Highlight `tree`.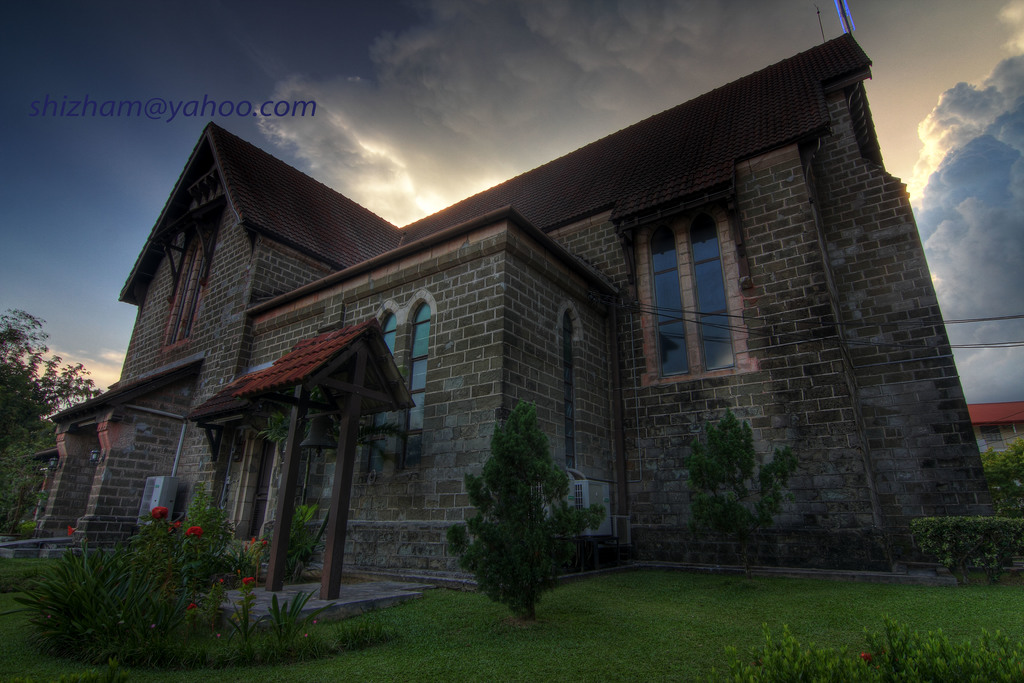
Highlighted region: {"left": 687, "top": 404, "right": 806, "bottom": 572}.
